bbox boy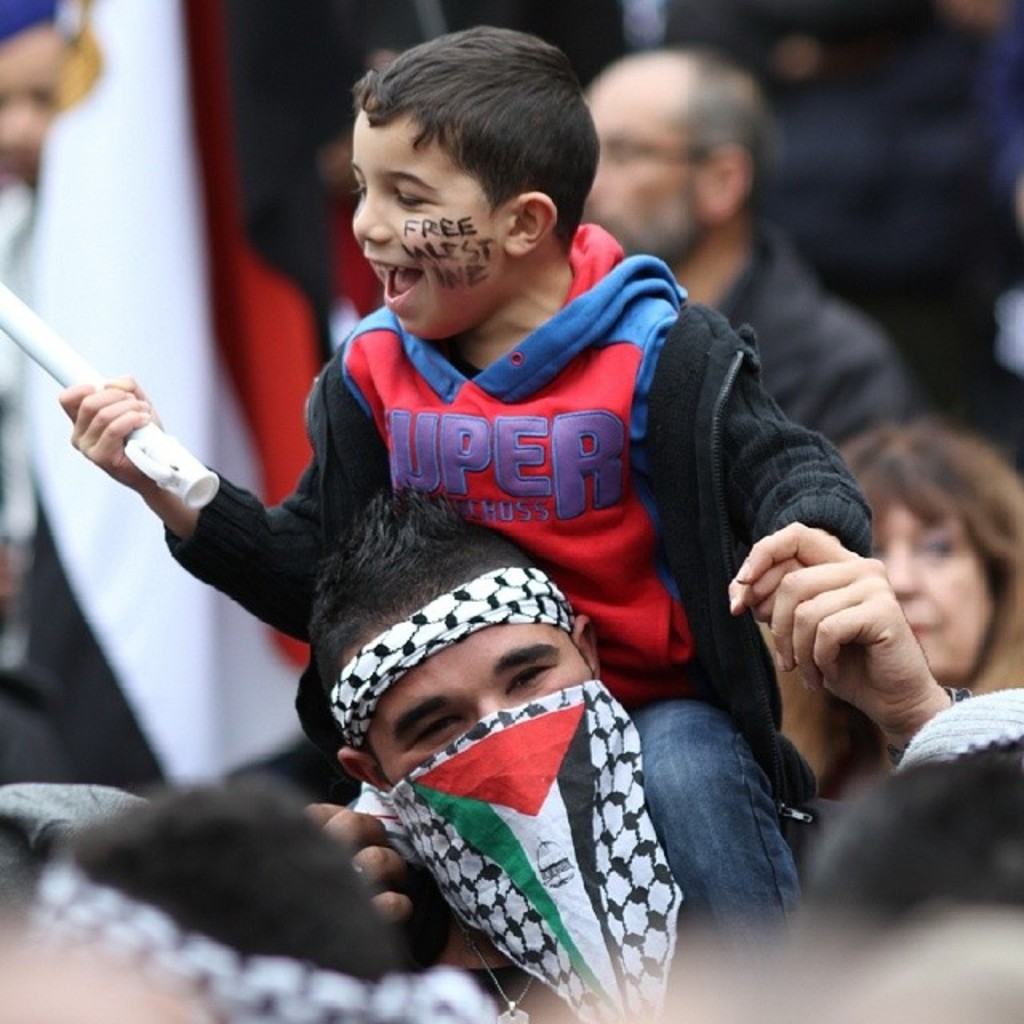
[x1=128, y1=38, x2=862, y2=982]
